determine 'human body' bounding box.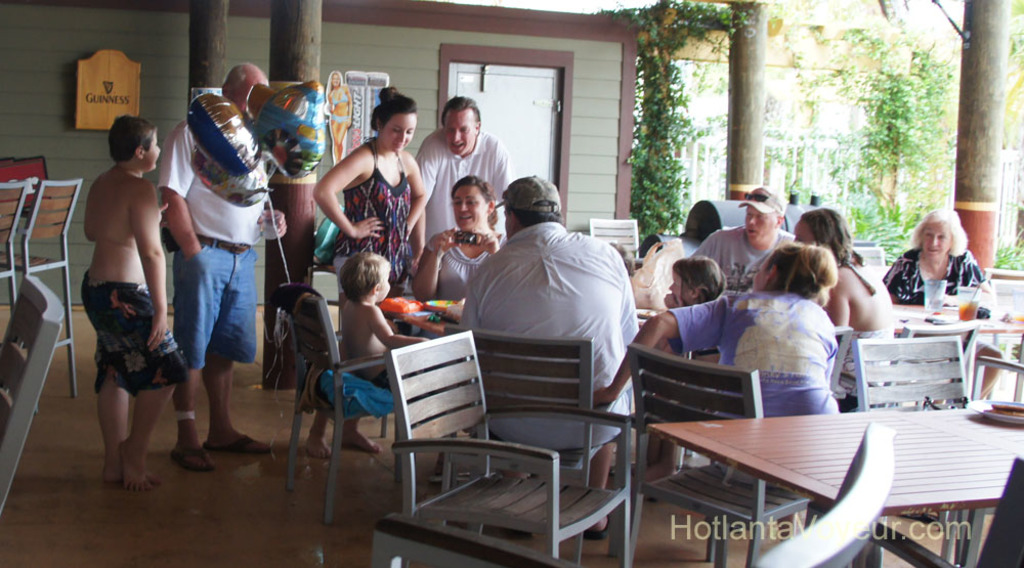
Determined: [312,89,431,456].
